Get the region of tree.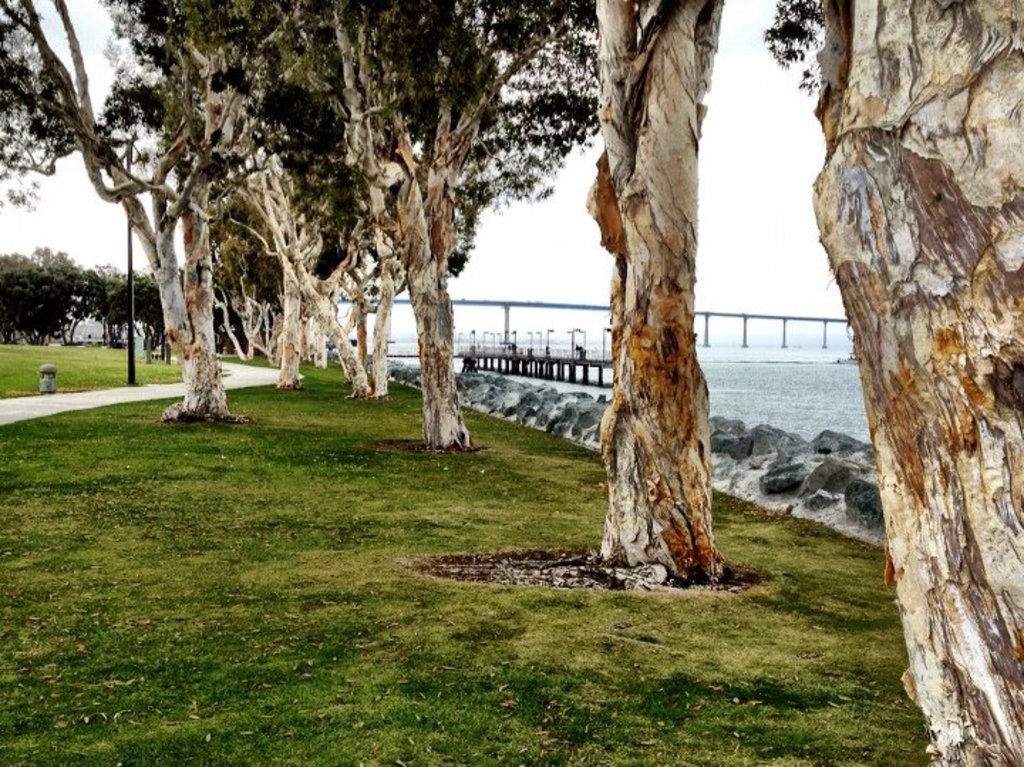
(left=805, top=0, right=1023, bottom=766).
